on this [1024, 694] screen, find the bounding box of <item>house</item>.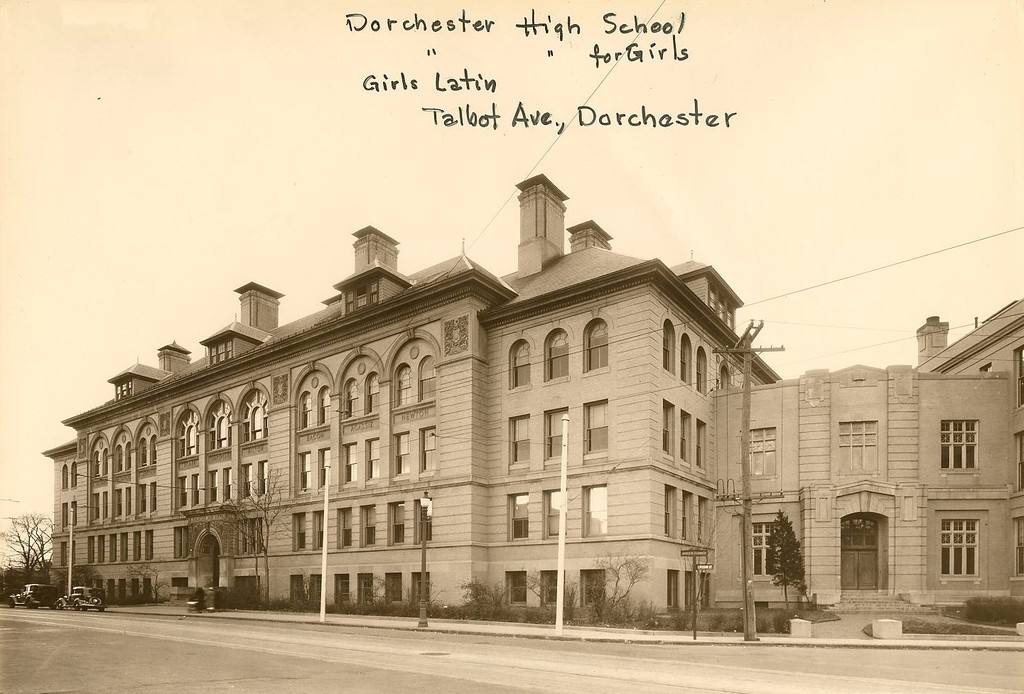
Bounding box: (742,291,1023,639).
